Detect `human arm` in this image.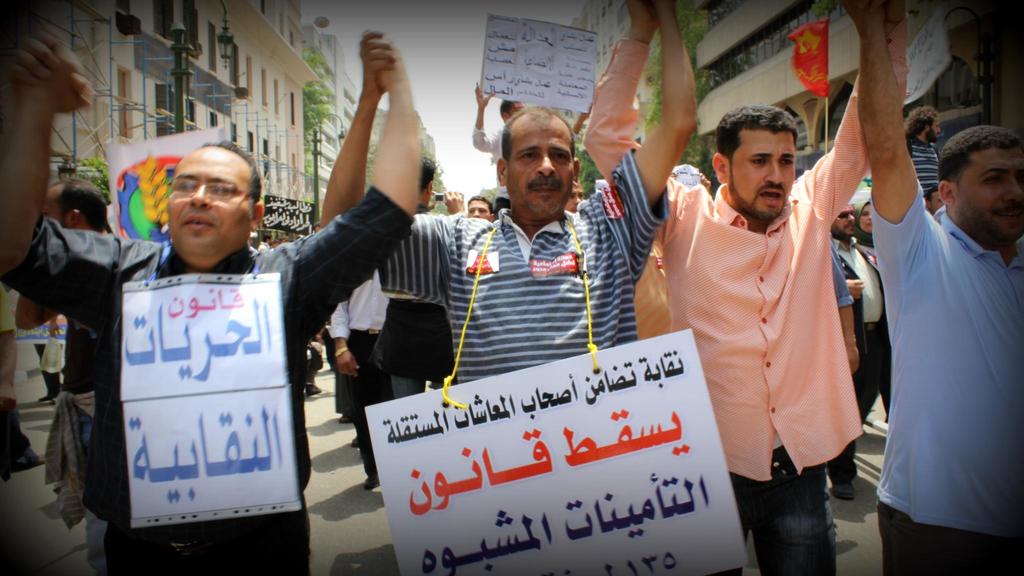
Detection: <region>800, 0, 913, 223</region>.
